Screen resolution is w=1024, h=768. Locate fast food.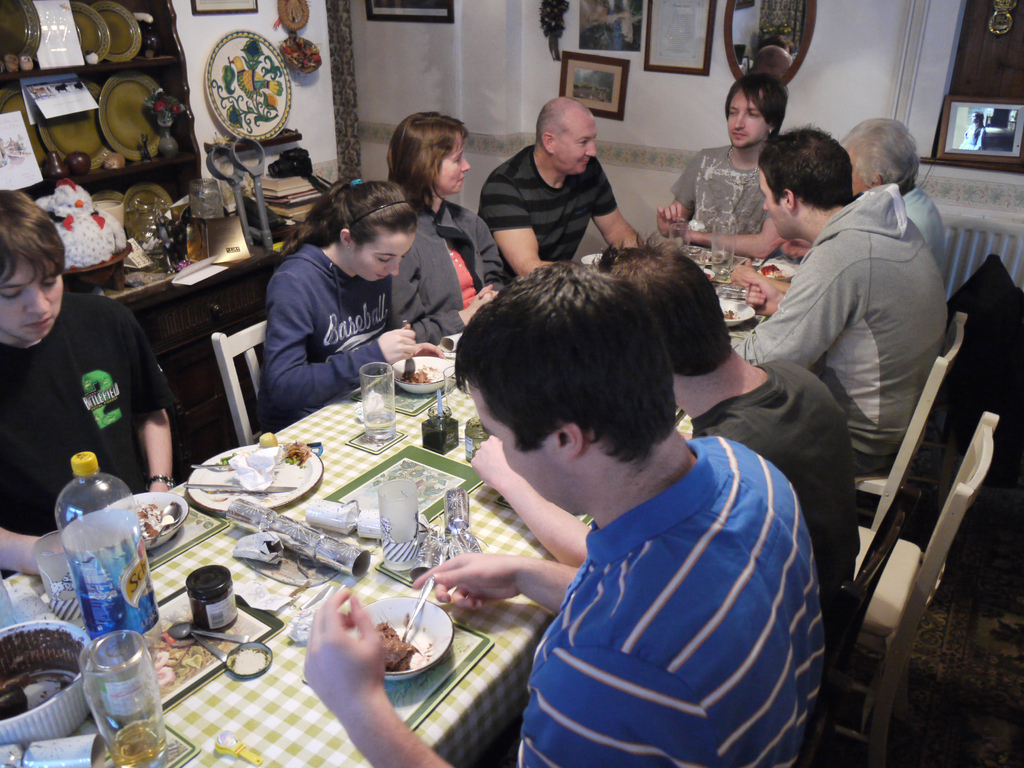
region(367, 619, 416, 673).
